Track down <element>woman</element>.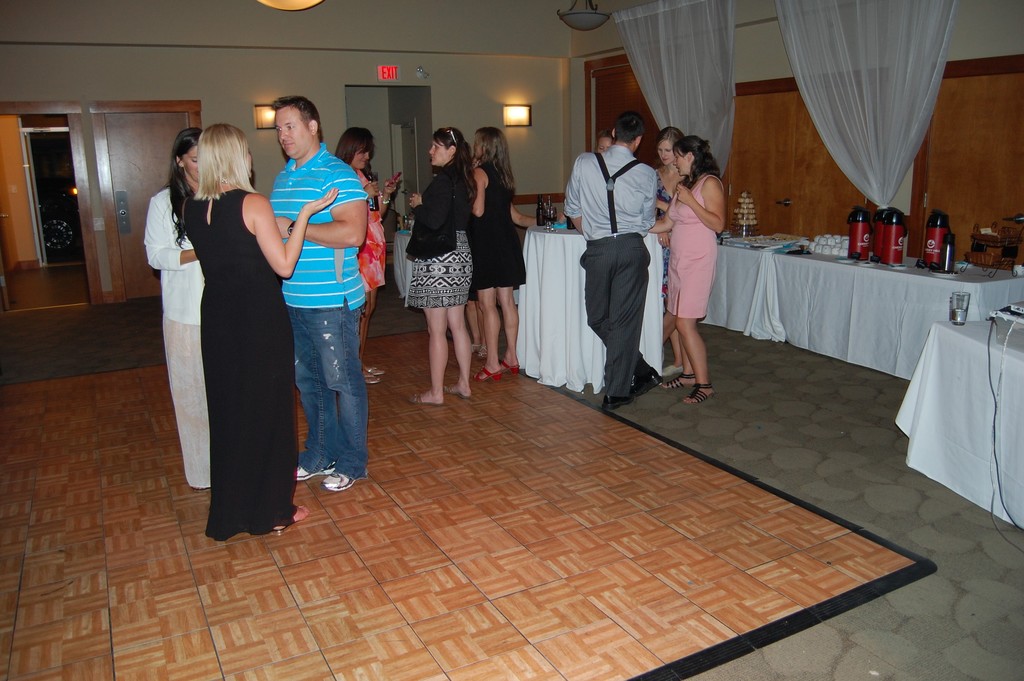
Tracked to left=597, top=129, right=616, bottom=156.
